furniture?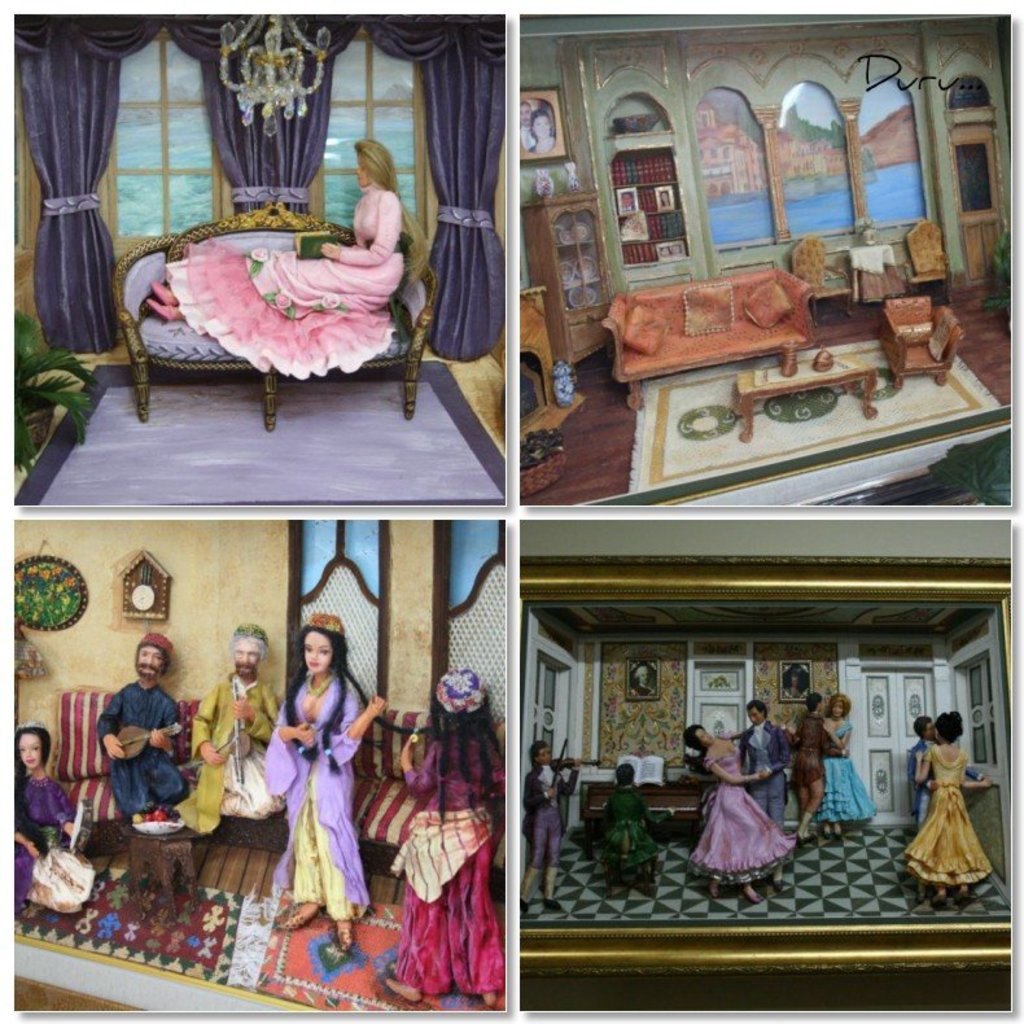
865/668/936/822
